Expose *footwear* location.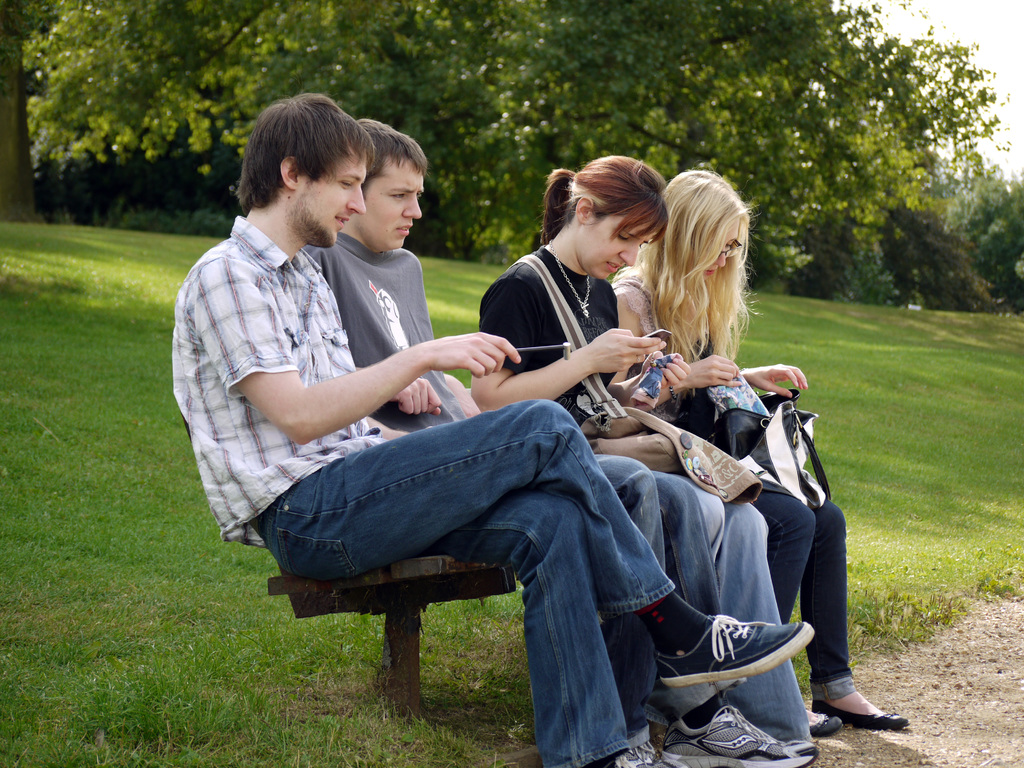
Exposed at 573,740,696,767.
